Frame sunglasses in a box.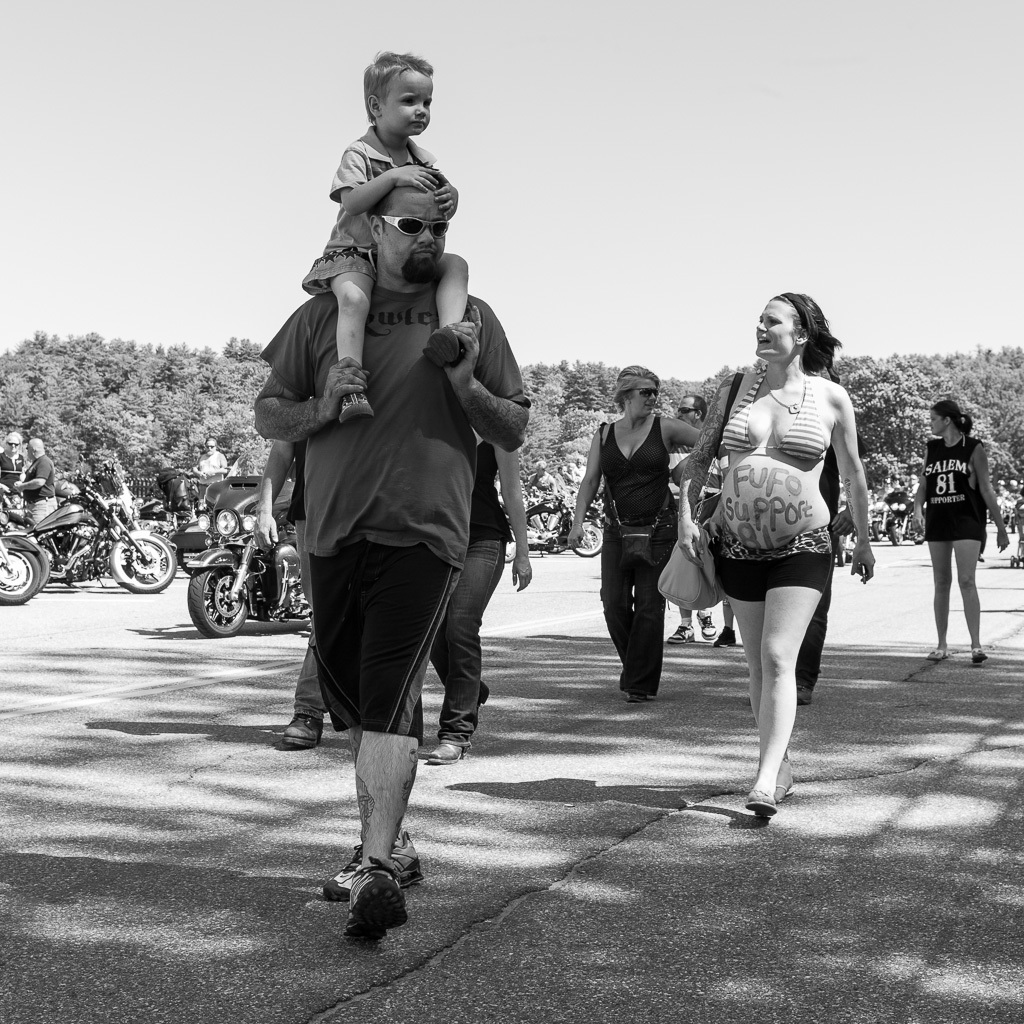
Rect(675, 409, 695, 411).
